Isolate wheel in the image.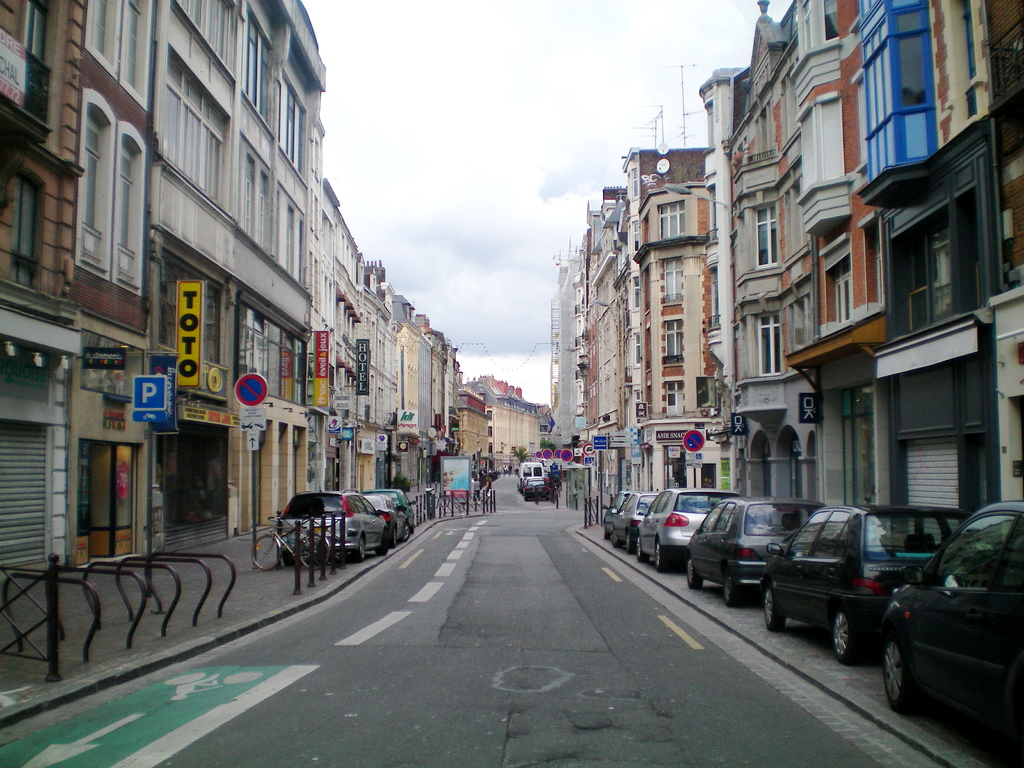
Isolated region: bbox=[687, 559, 703, 589].
